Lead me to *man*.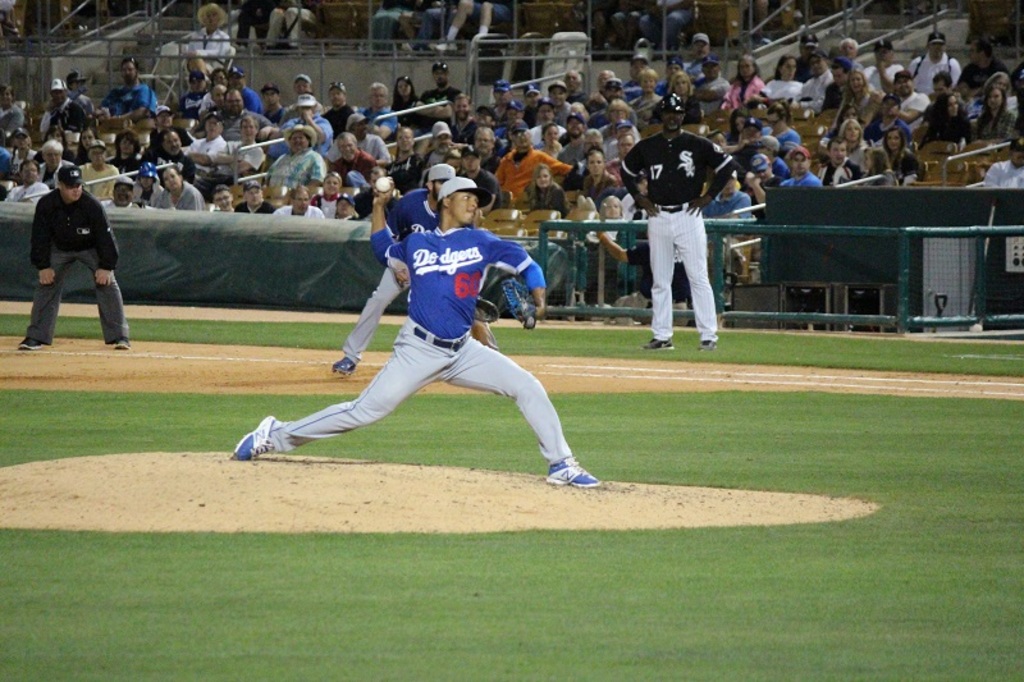
Lead to detection(872, 99, 914, 133).
